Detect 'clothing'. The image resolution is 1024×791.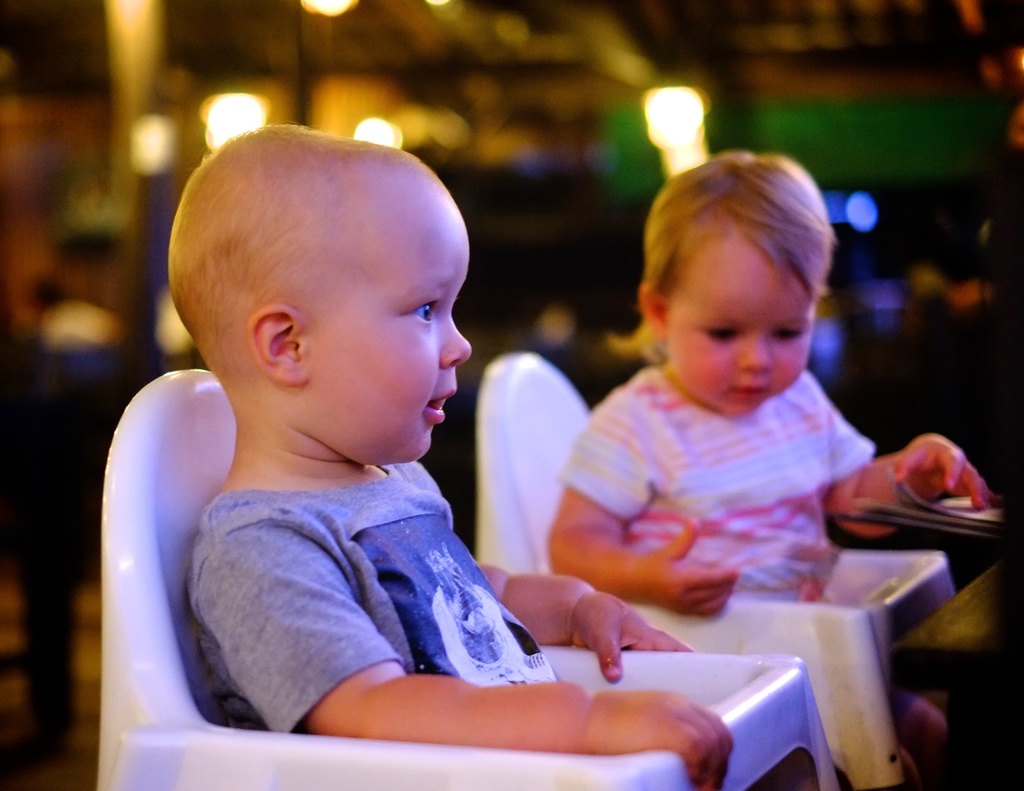
553, 359, 882, 607.
